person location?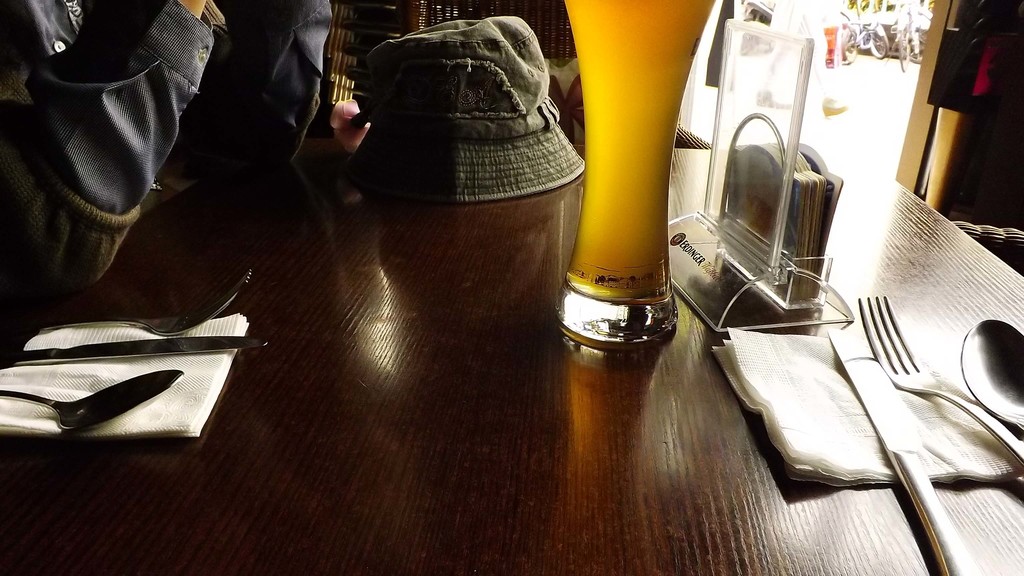
bbox=[0, 0, 375, 289]
